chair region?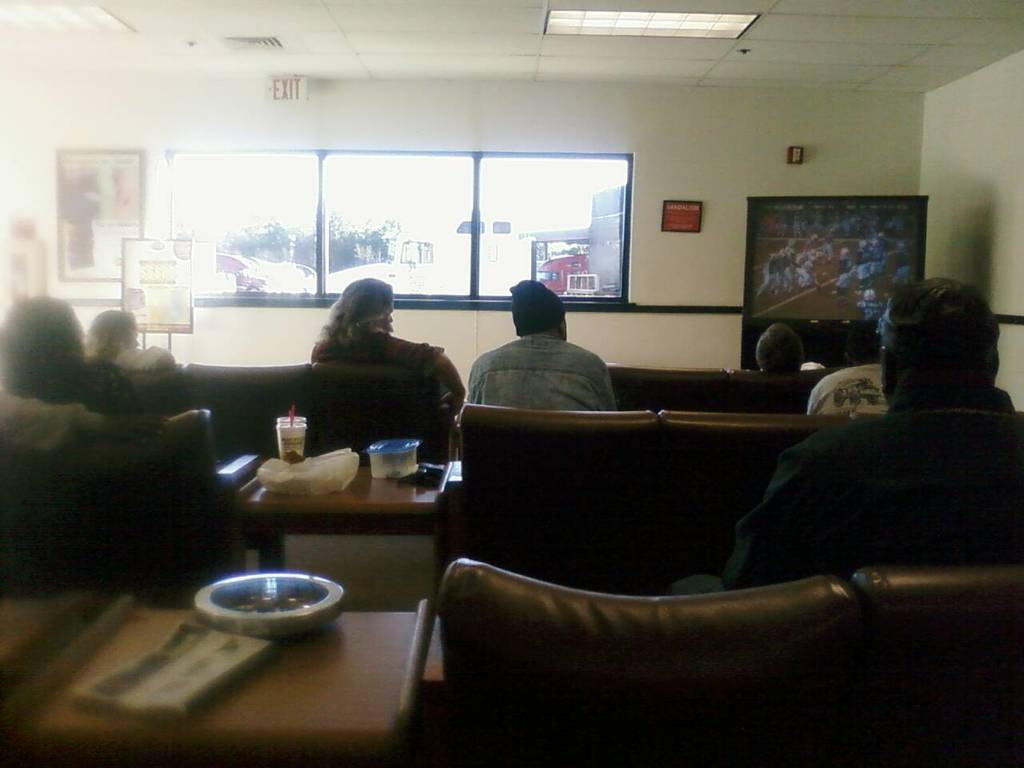
x1=430, y1=418, x2=654, y2=578
